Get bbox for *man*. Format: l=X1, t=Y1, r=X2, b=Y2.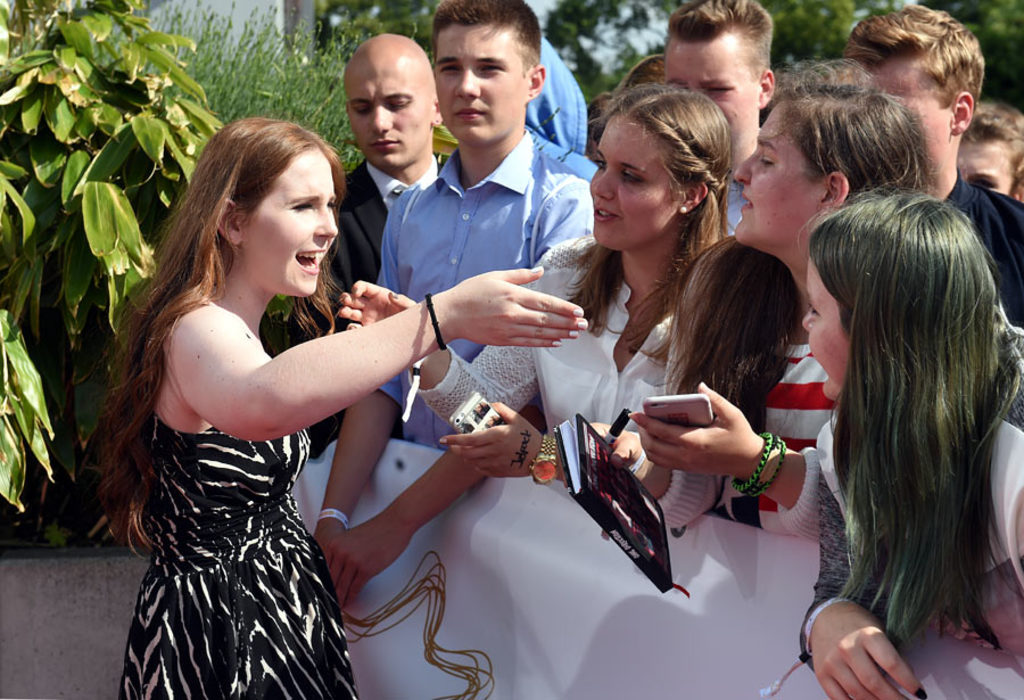
l=663, t=0, r=786, b=266.
